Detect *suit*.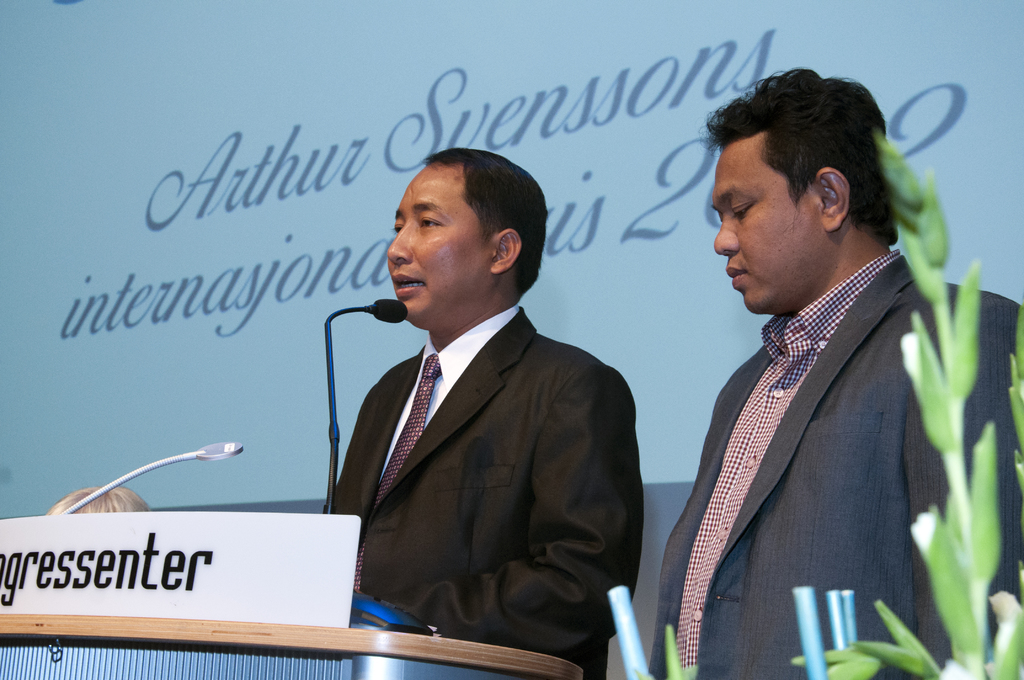
Detected at [x1=651, y1=248, x2=1021, y2=679].
